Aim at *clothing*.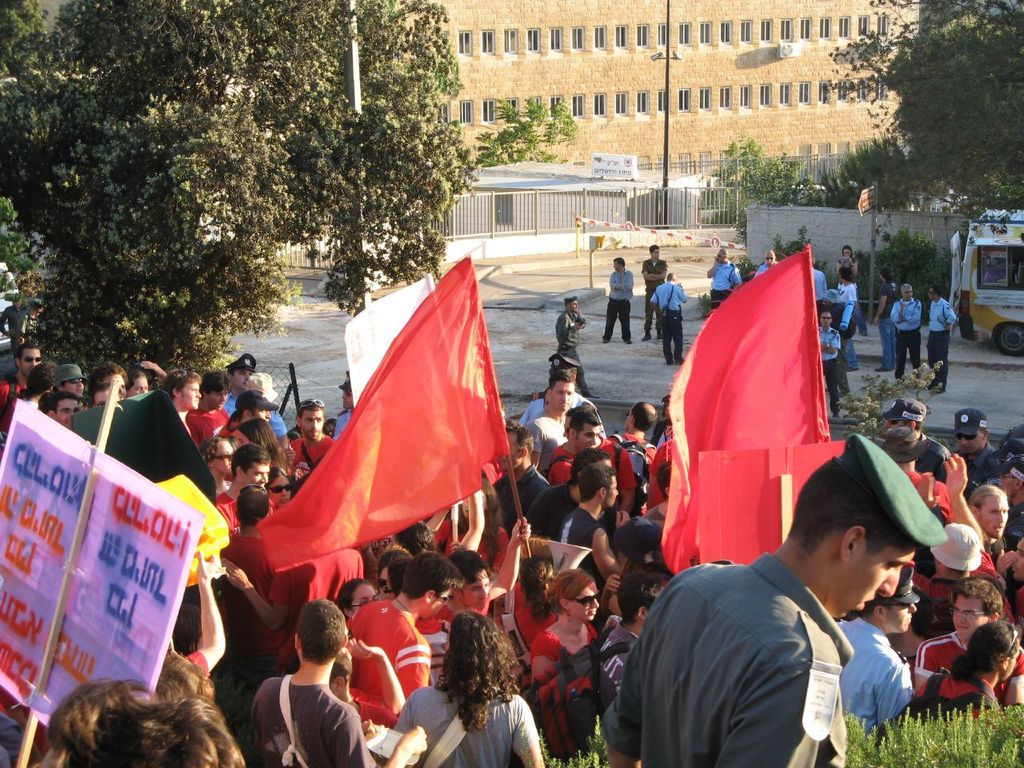
Aimed at select_region(754, 262, 770, 278).
